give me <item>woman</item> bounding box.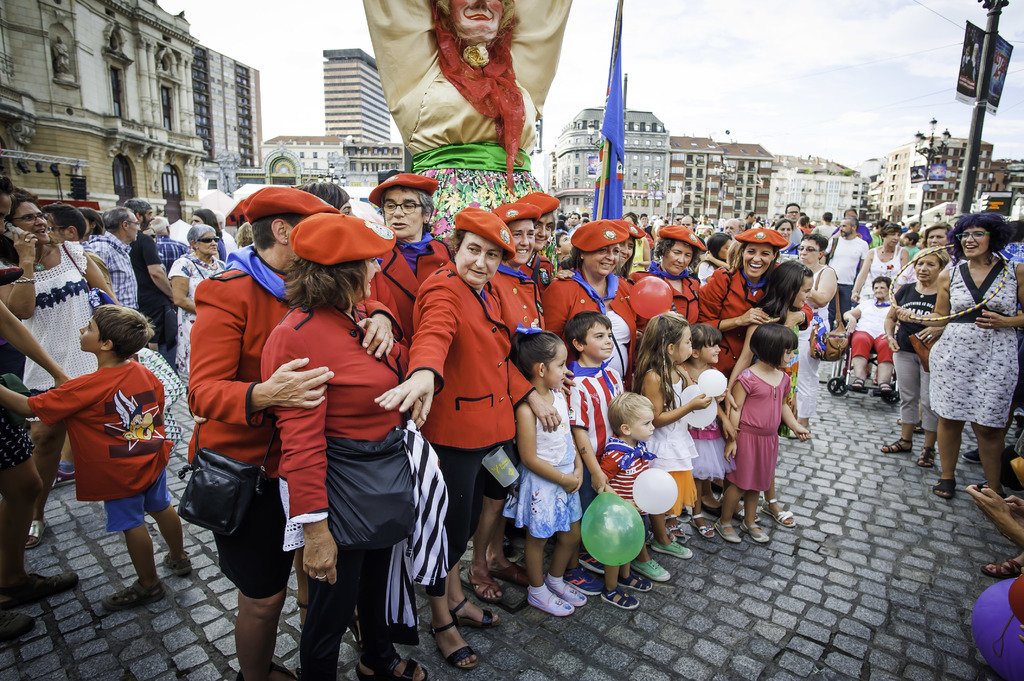
[left=259, top=212, right=420, bottom=680].
